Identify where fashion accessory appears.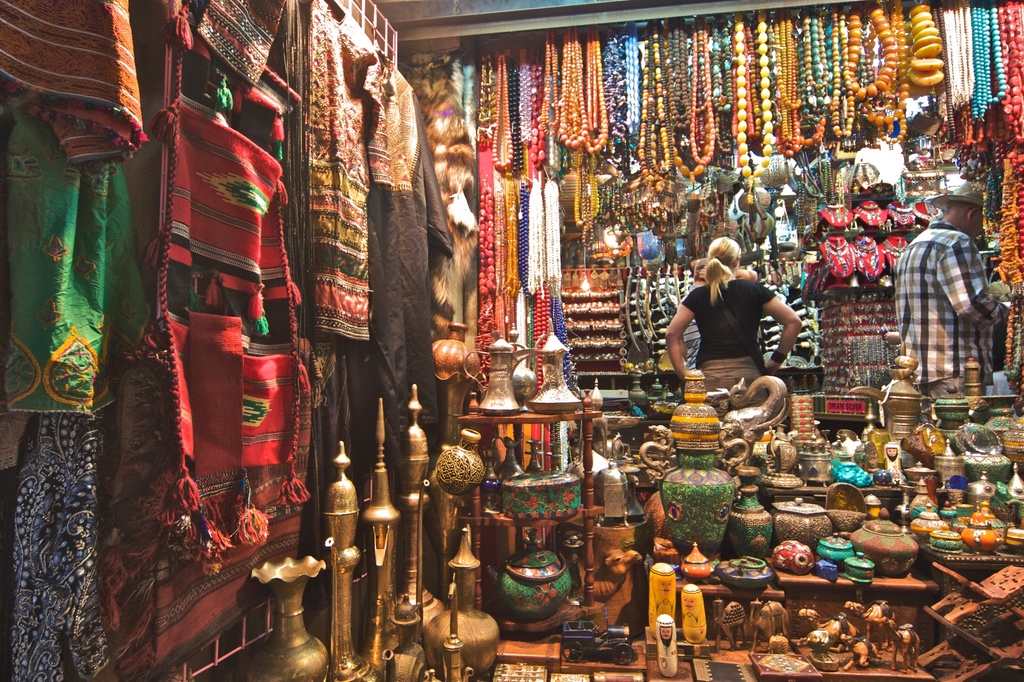
Appears at 765 347 787 370.
